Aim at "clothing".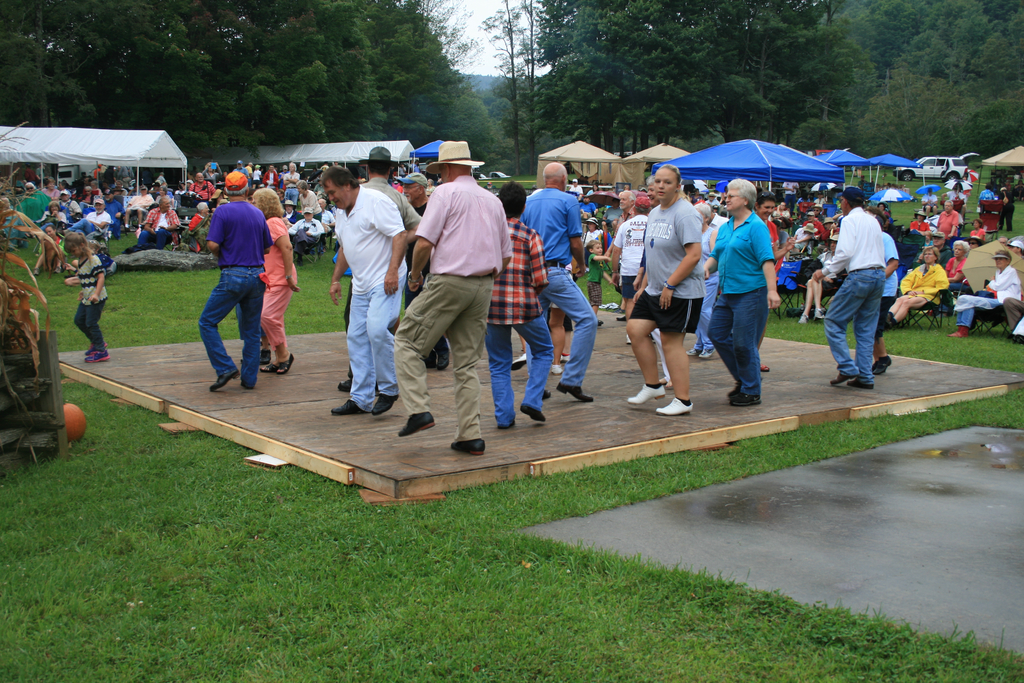
Aimed at 73/248/102/304.
